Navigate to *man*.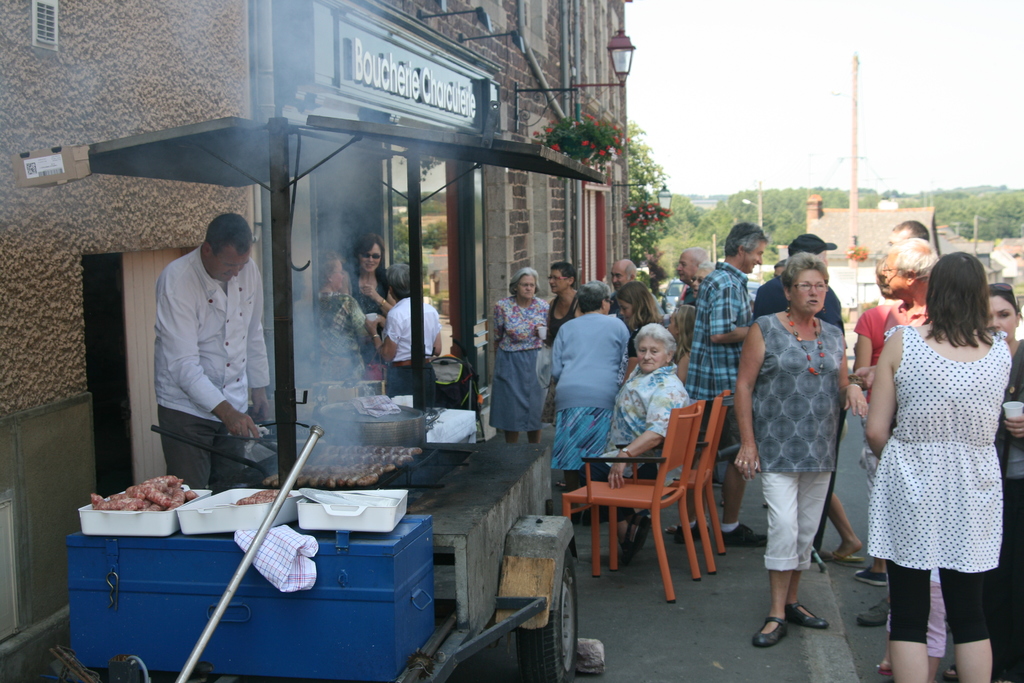
Navigation target: select_region(684, 220, 764, 548).
